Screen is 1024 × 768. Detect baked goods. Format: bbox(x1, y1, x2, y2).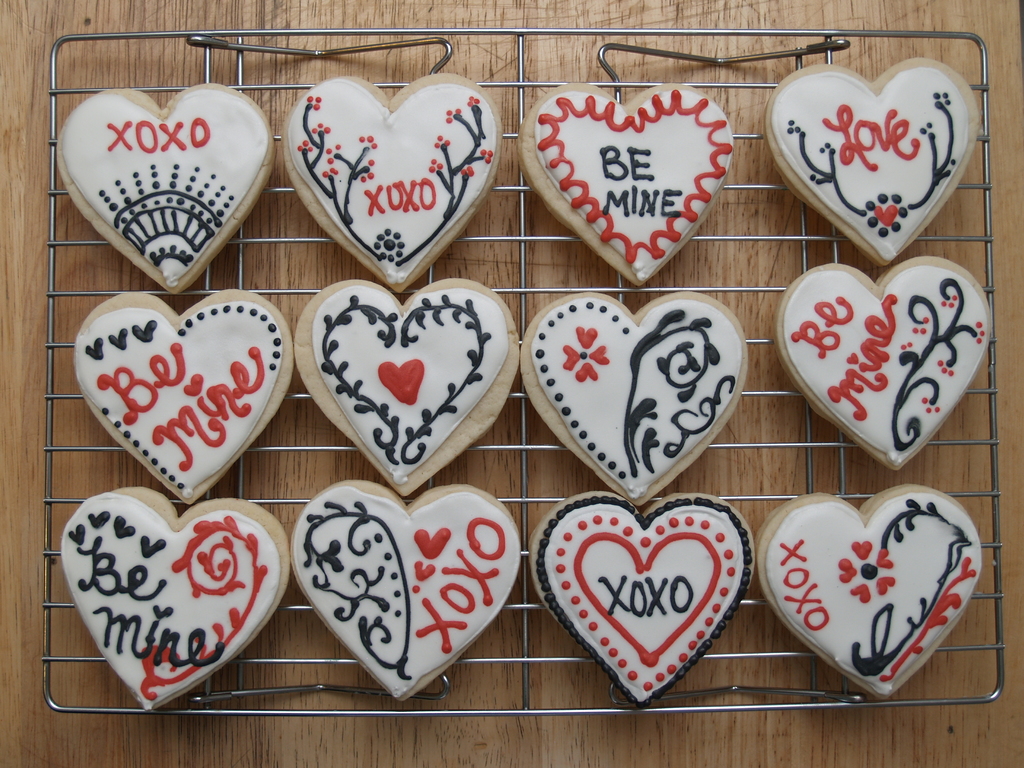
bbox(520, 288, 749, 506).
